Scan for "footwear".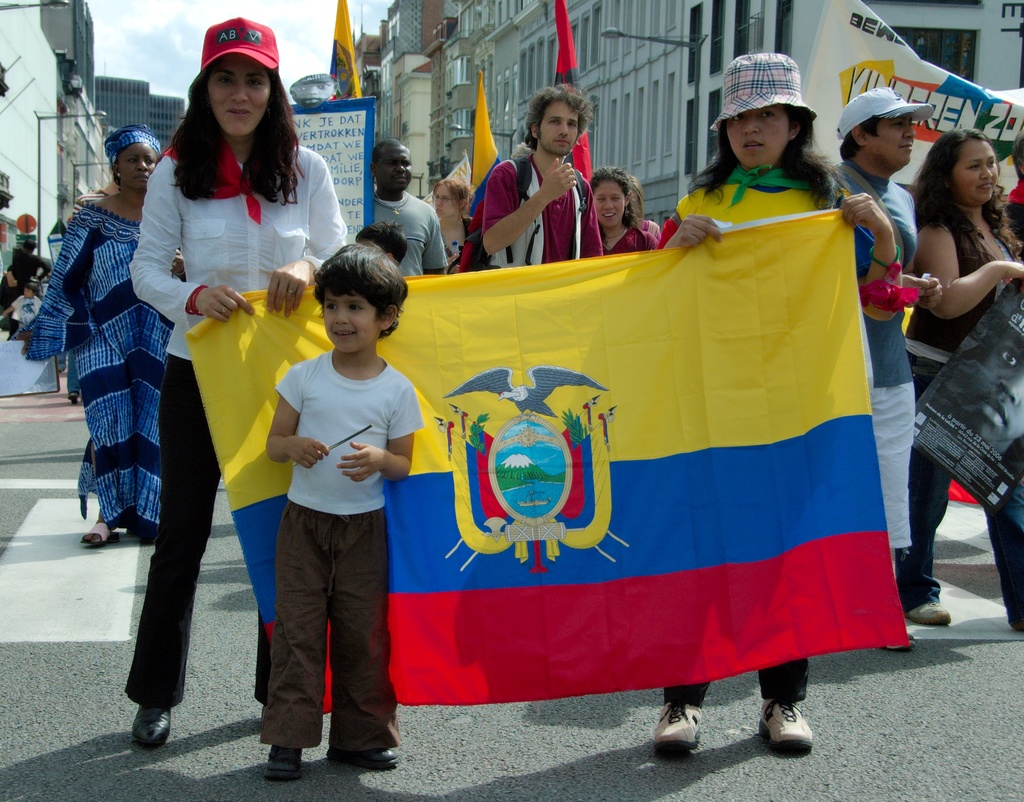
Scan result: pyautogui.locateOnScreen(78, 515, 121, 549).
